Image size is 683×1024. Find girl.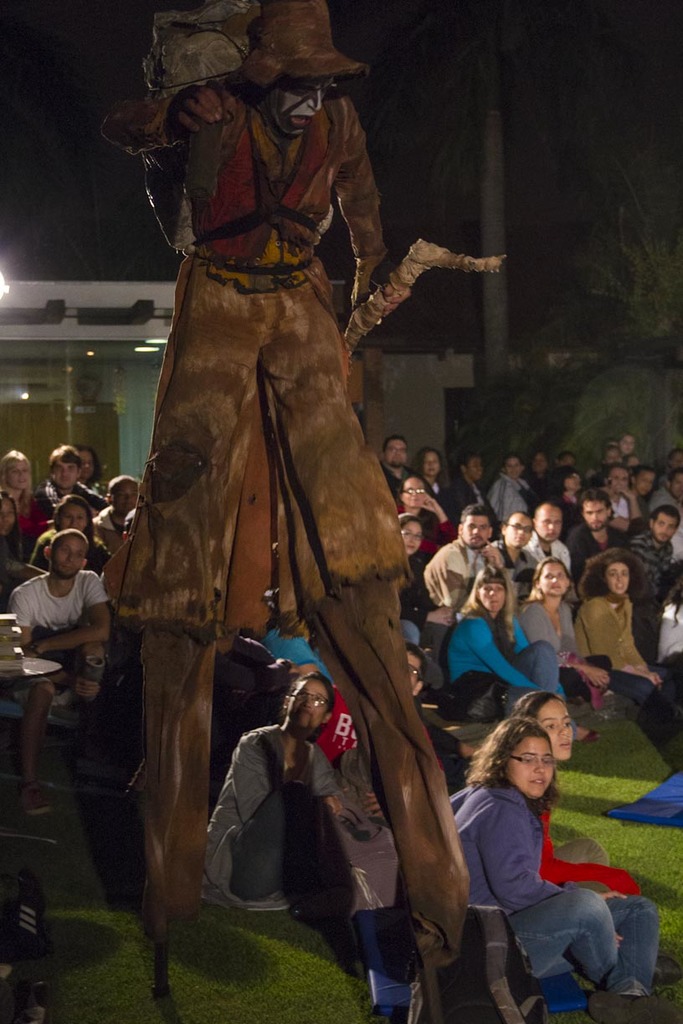
rect(470, 690, 641, 893).
